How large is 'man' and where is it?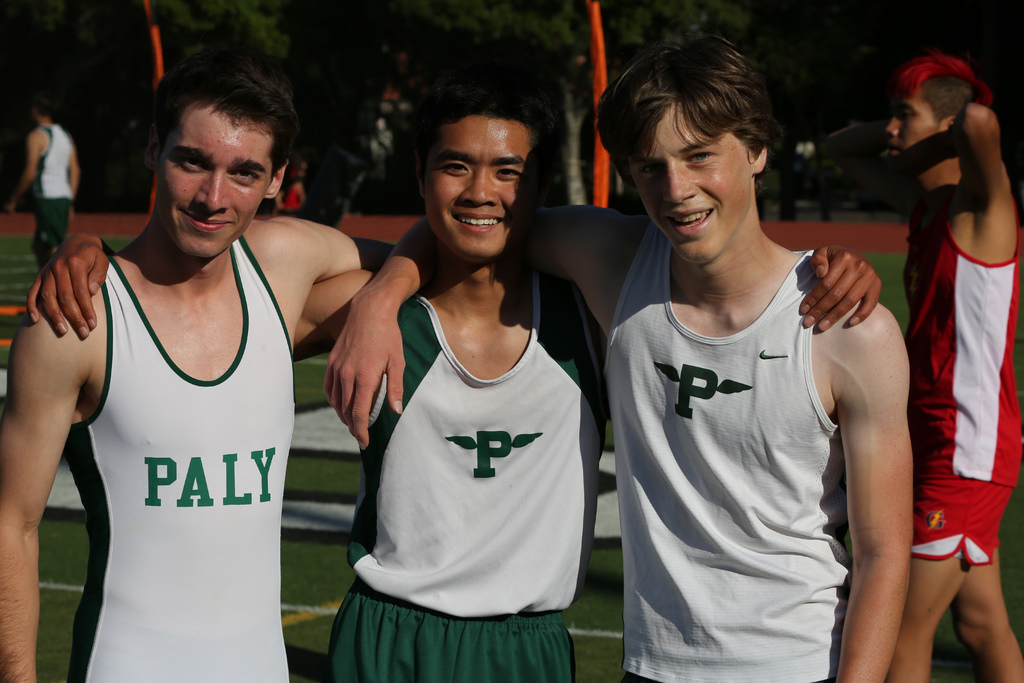
Bounding box: <region>0, 48, 414, 682</region>.
